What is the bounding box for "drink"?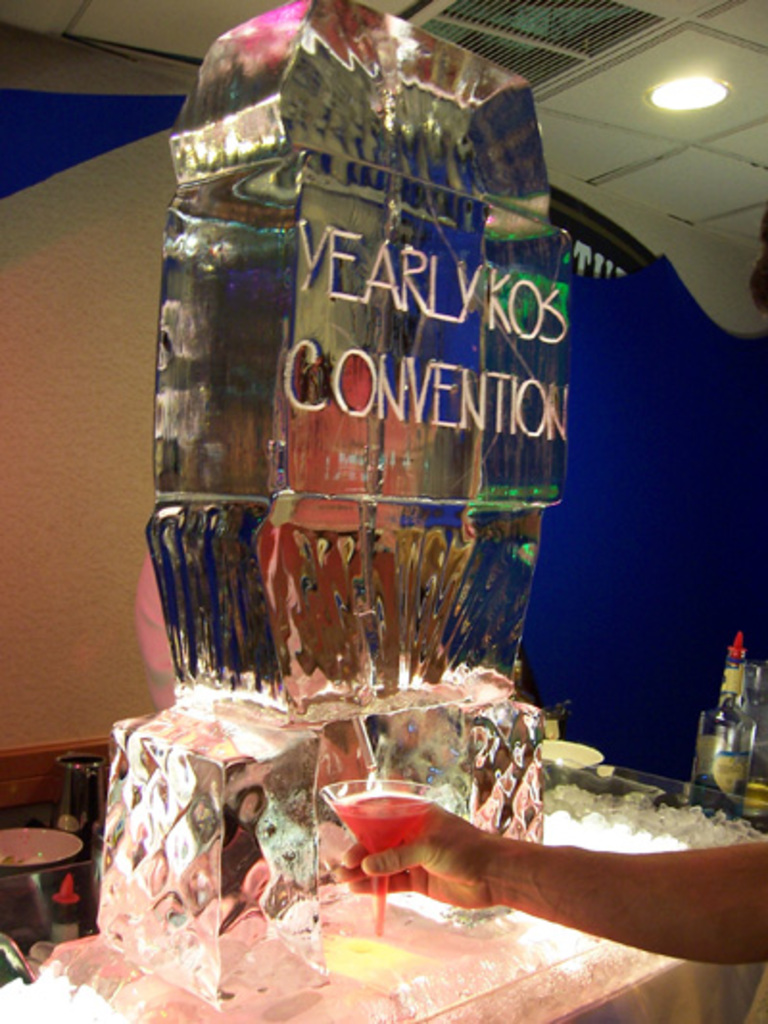
rect(146, 27, 599, 886).
